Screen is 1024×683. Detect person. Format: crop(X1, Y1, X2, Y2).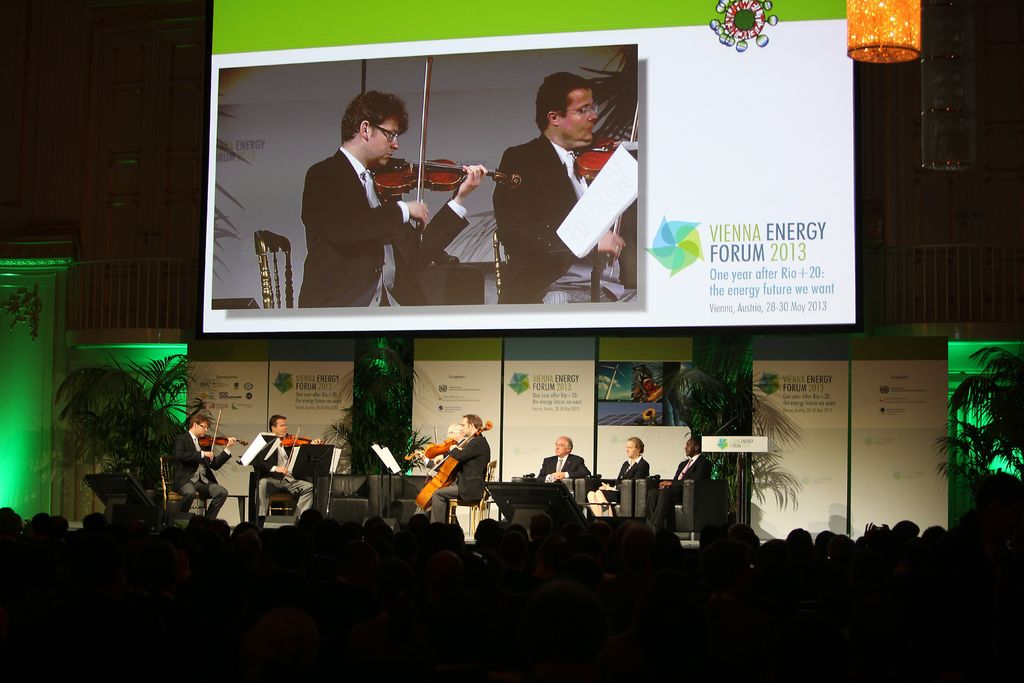
crop(166, 418, 237, 514).
